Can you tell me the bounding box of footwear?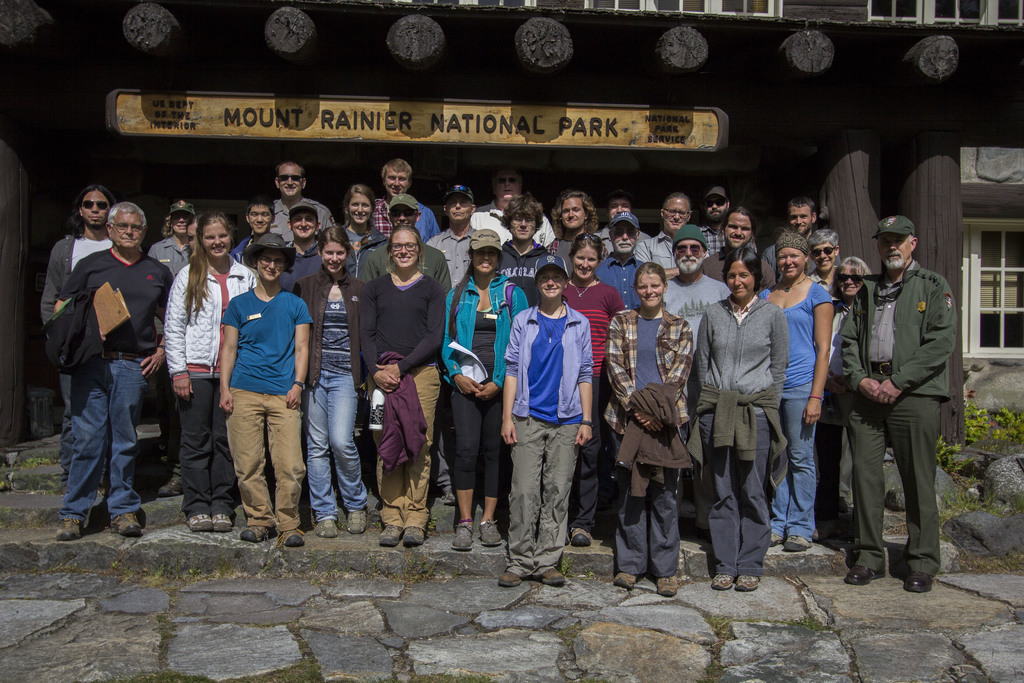
x1=710, y1=574, x2=735, y2=588.
